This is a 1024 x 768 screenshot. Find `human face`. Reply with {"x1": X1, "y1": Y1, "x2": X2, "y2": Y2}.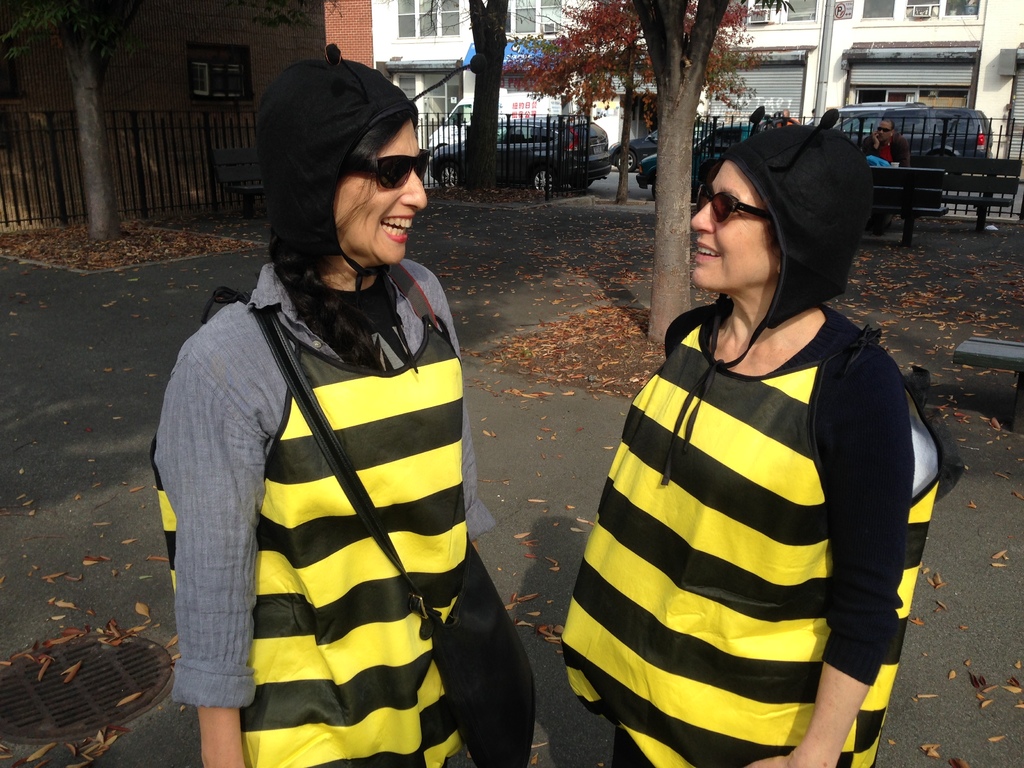
{"x1": 694, "y1": 159, "x2": 782, "y2": 289}.
